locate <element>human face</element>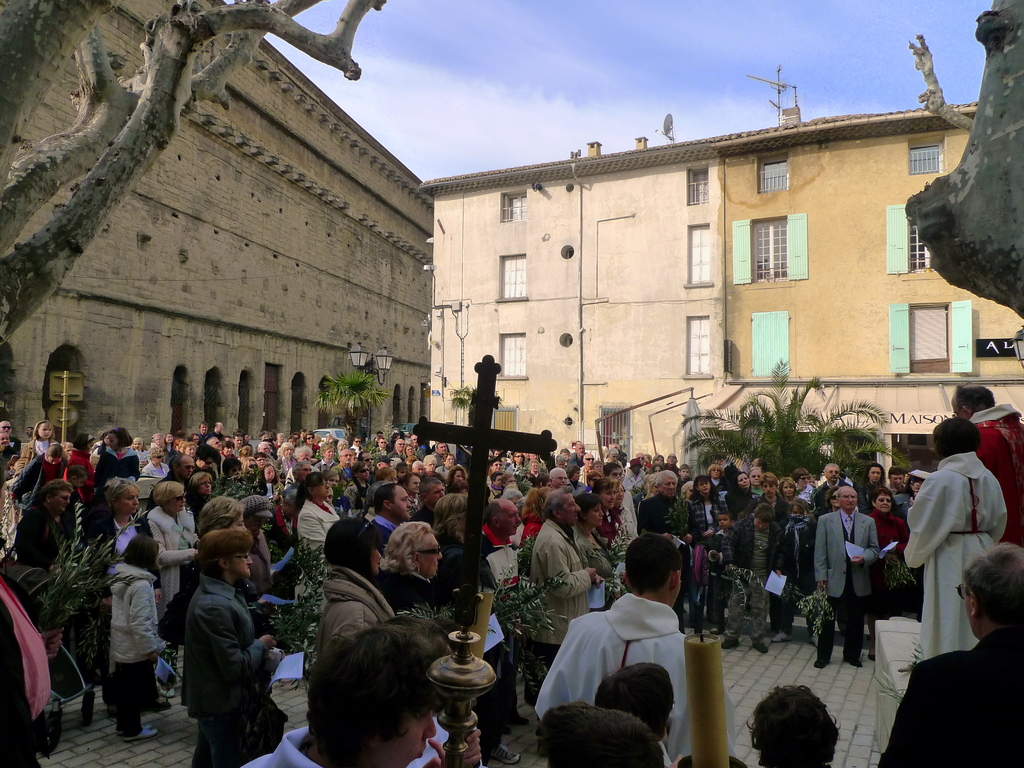
(230, 547, 253, 577)
